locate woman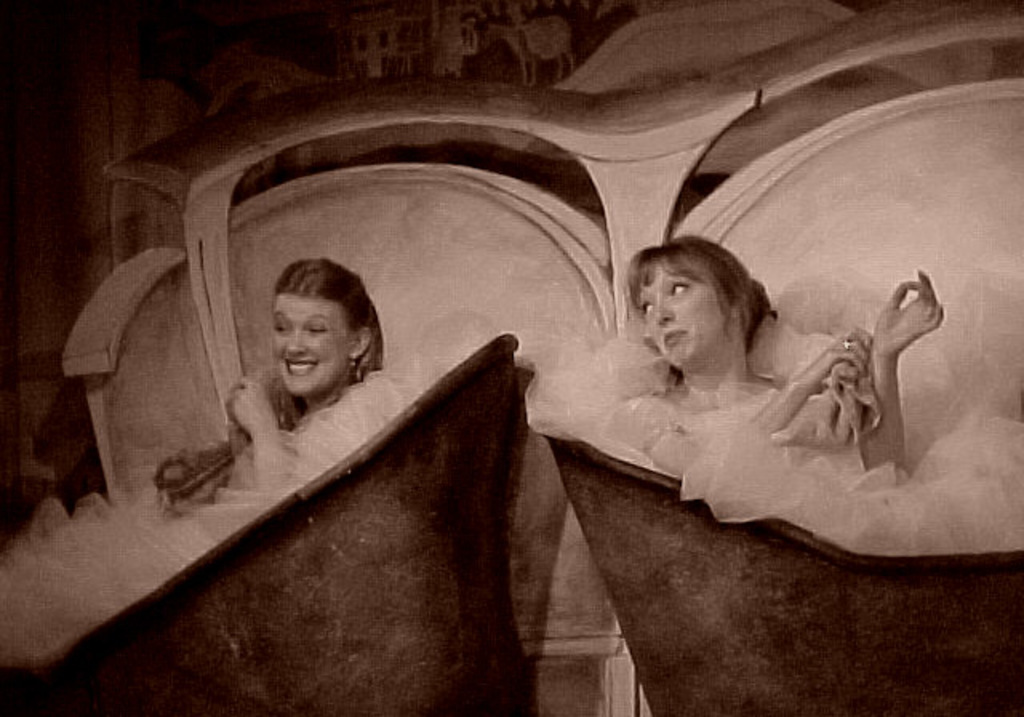
(206, 253, 414, 527)
